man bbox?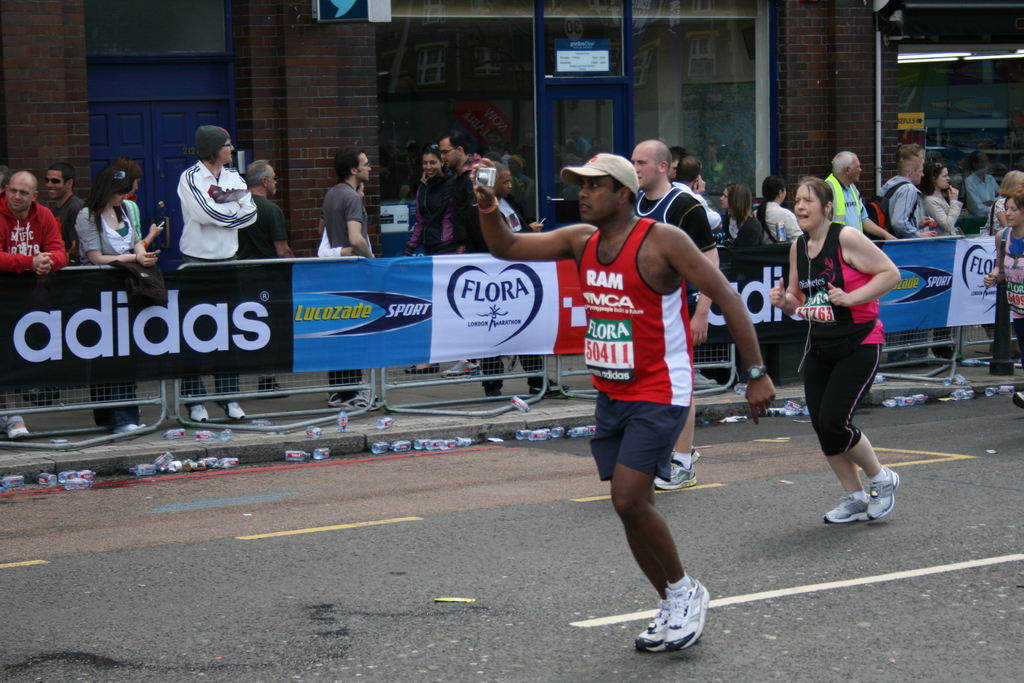
select_region(566, 139, 744, 645)
